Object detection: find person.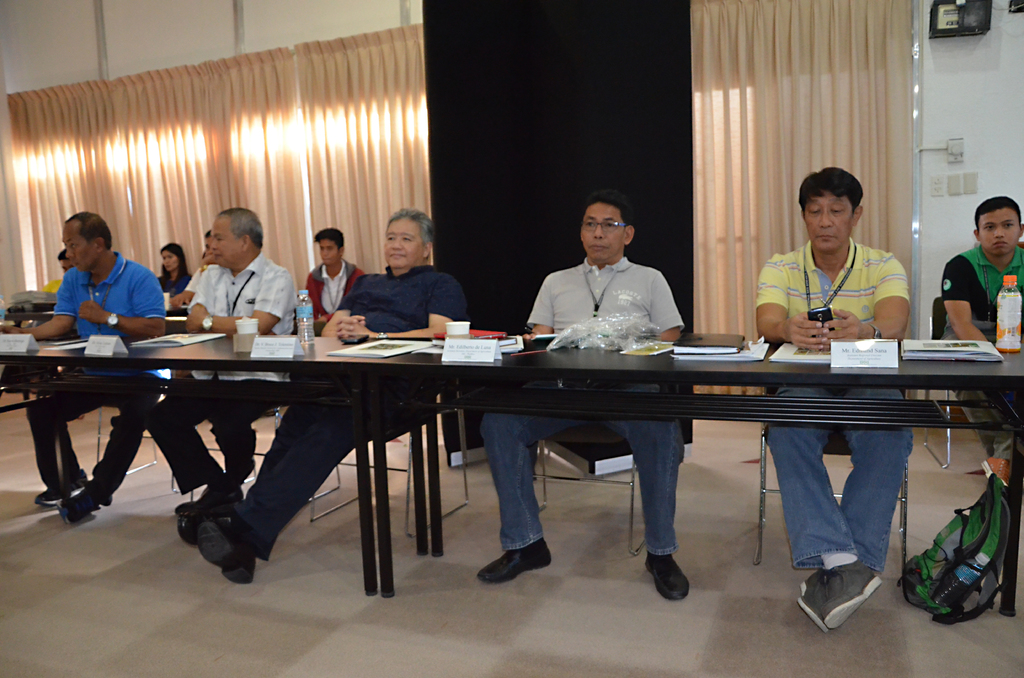
(x1=56, y1=247, x2=72, y2=278).
